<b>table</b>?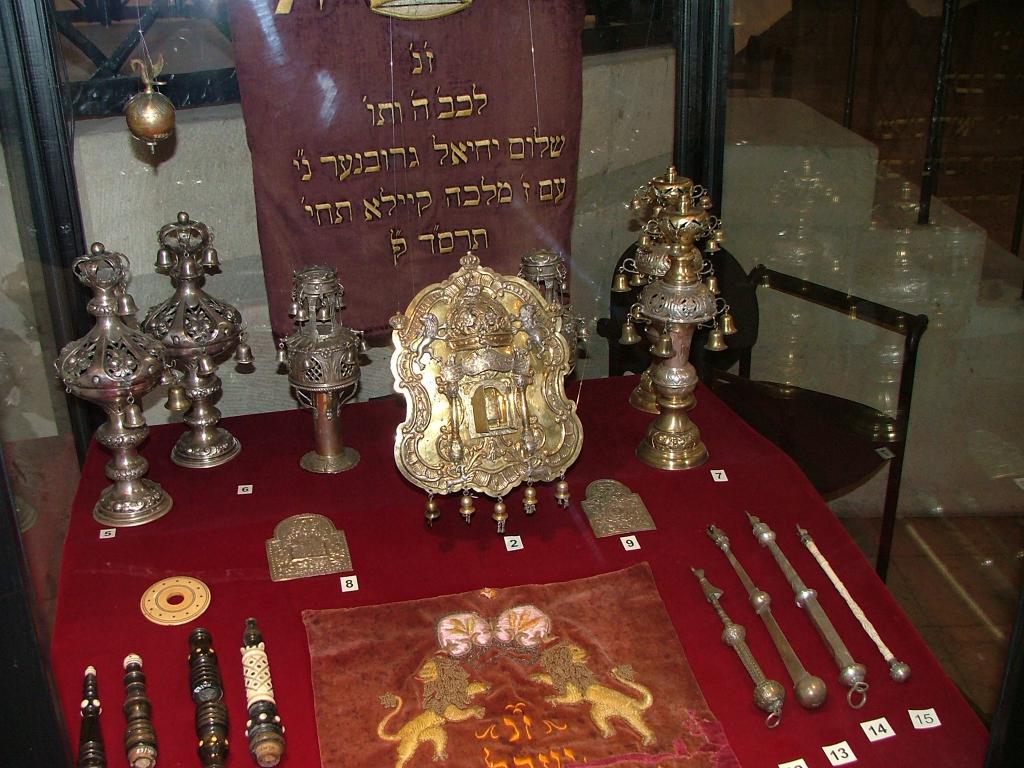
[50,388,991,767]
